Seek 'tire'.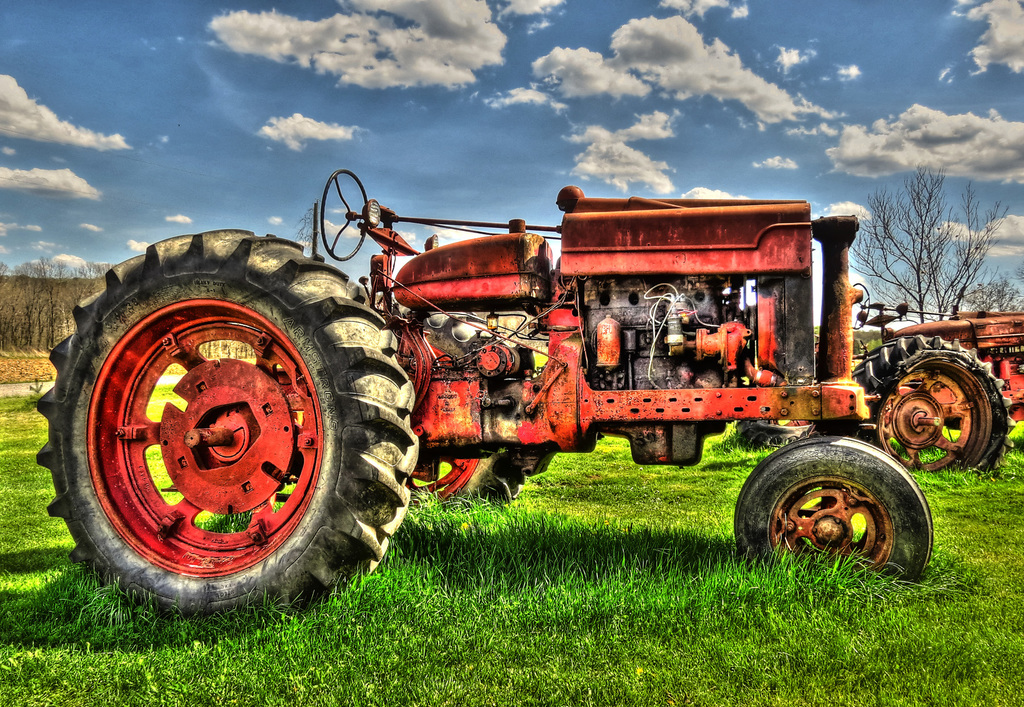
crop(732, 434, 937, 580).
